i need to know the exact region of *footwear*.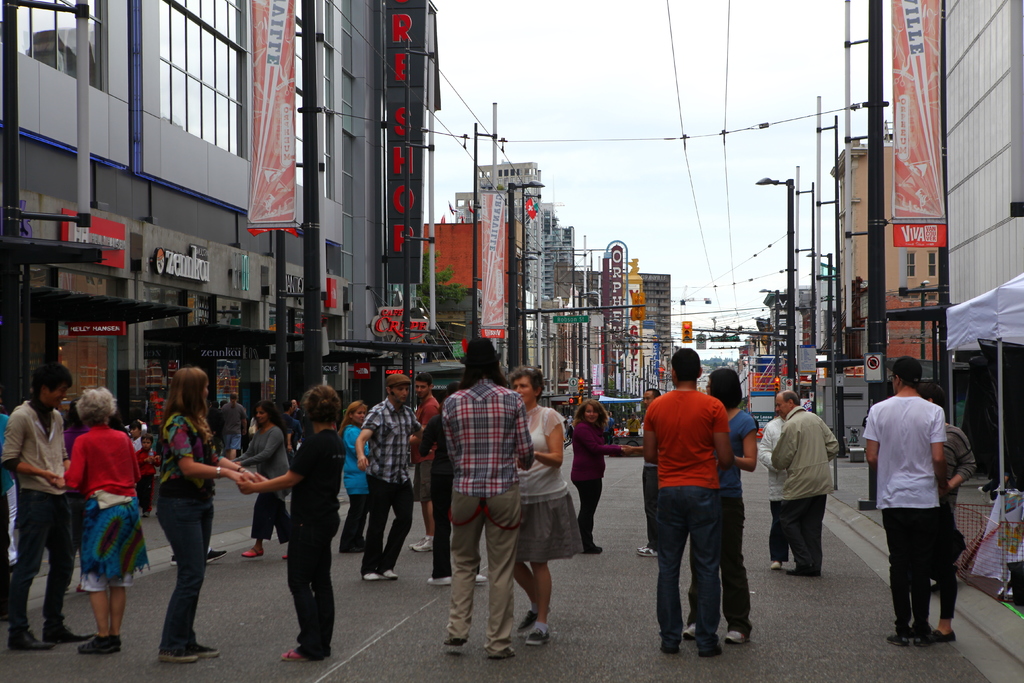
Region: 439/633/465/654.
